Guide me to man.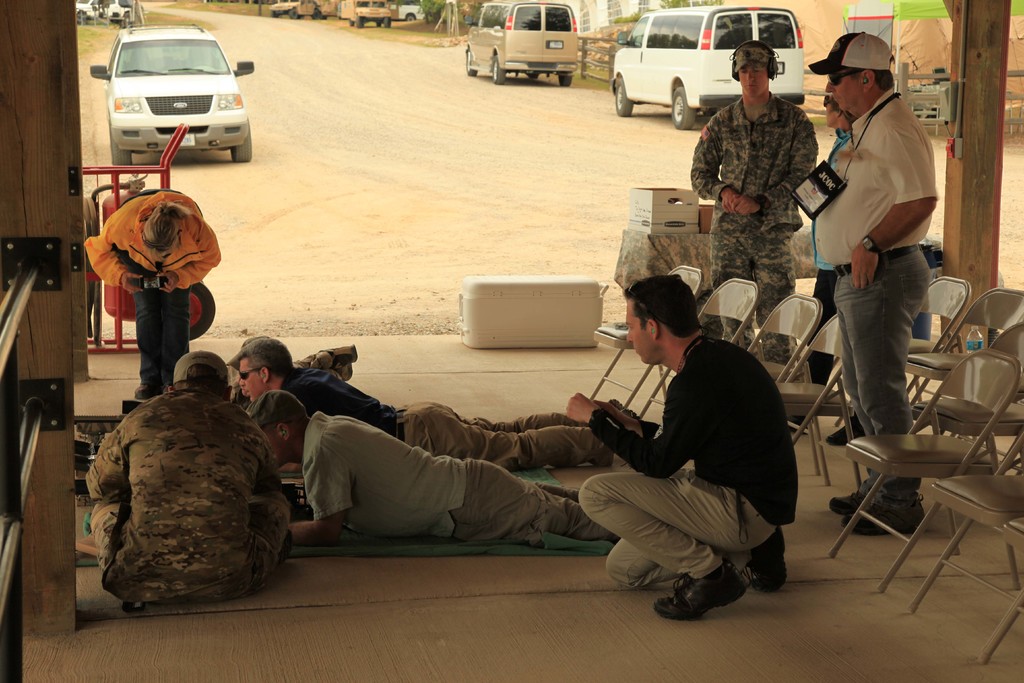
Guidance: BBox(683, 40, 820, 365).
